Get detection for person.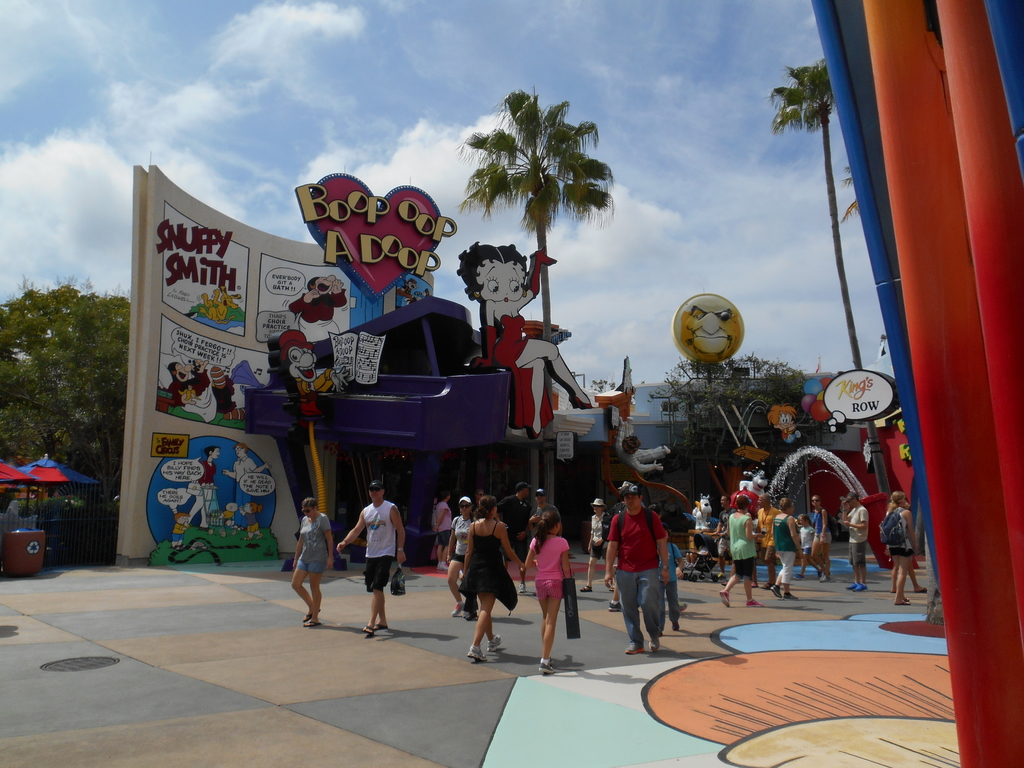
Detection: x1=337 y1=478 x2=400 y2=646.
